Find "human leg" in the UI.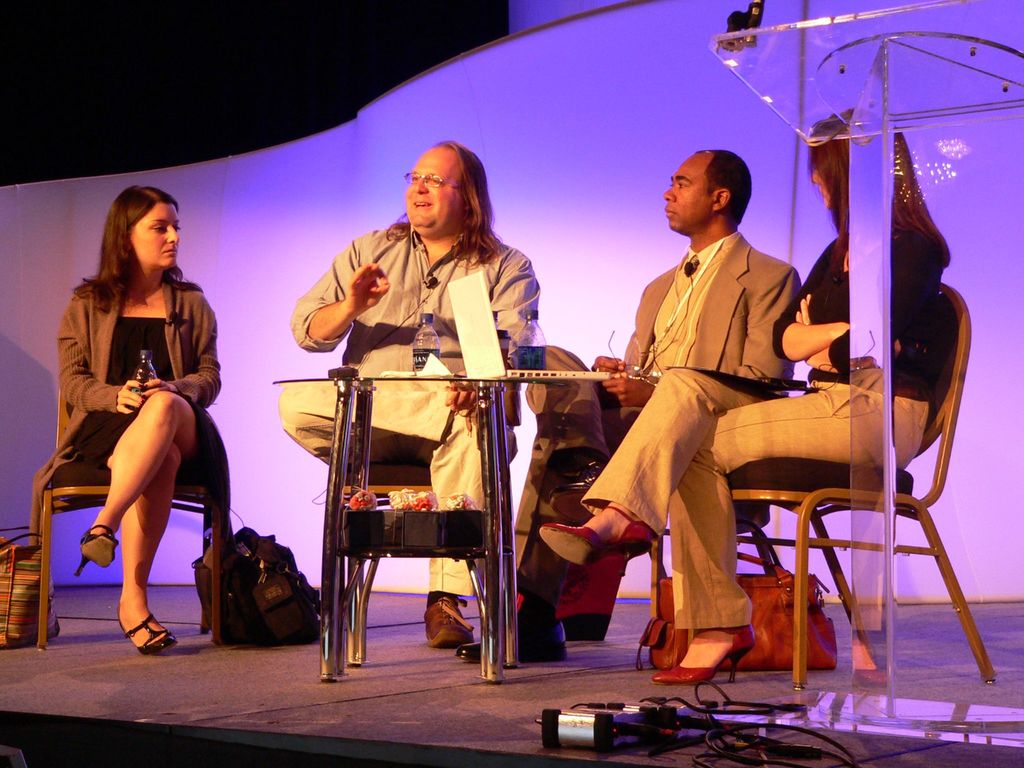
UI element at Rect(513, 401, 643, 664).
